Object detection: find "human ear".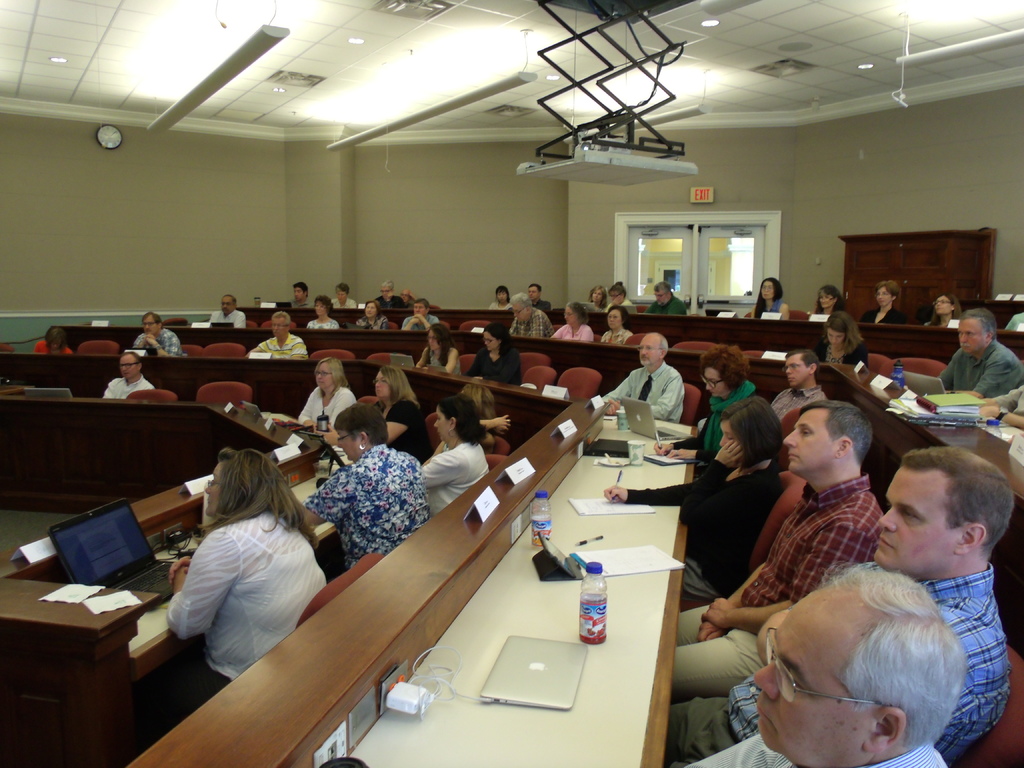
x1=451, y1=417, x2=455, y2=431.
